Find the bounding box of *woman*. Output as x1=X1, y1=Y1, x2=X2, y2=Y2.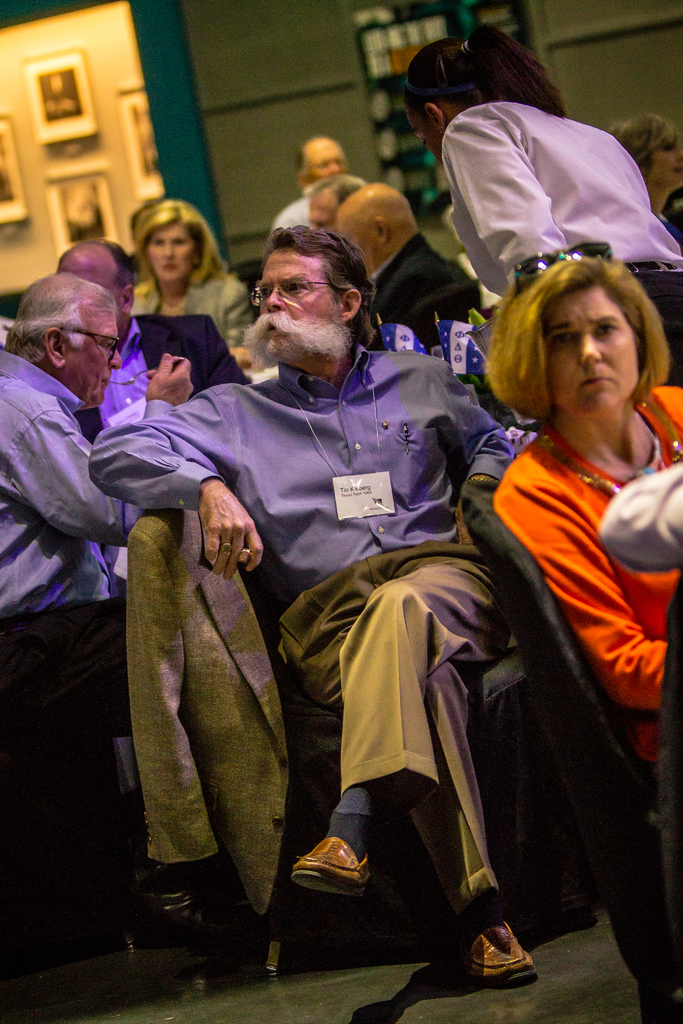
x1=477, y1=250, x2=682, y2=767.
